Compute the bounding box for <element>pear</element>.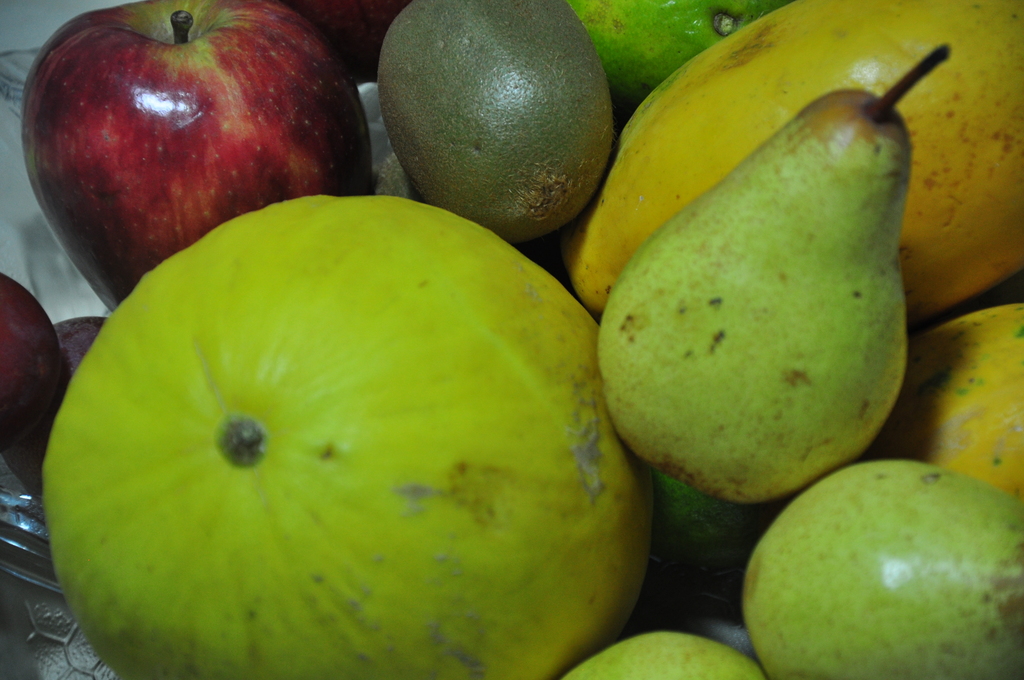
detection(561, 628, 770, 679).
